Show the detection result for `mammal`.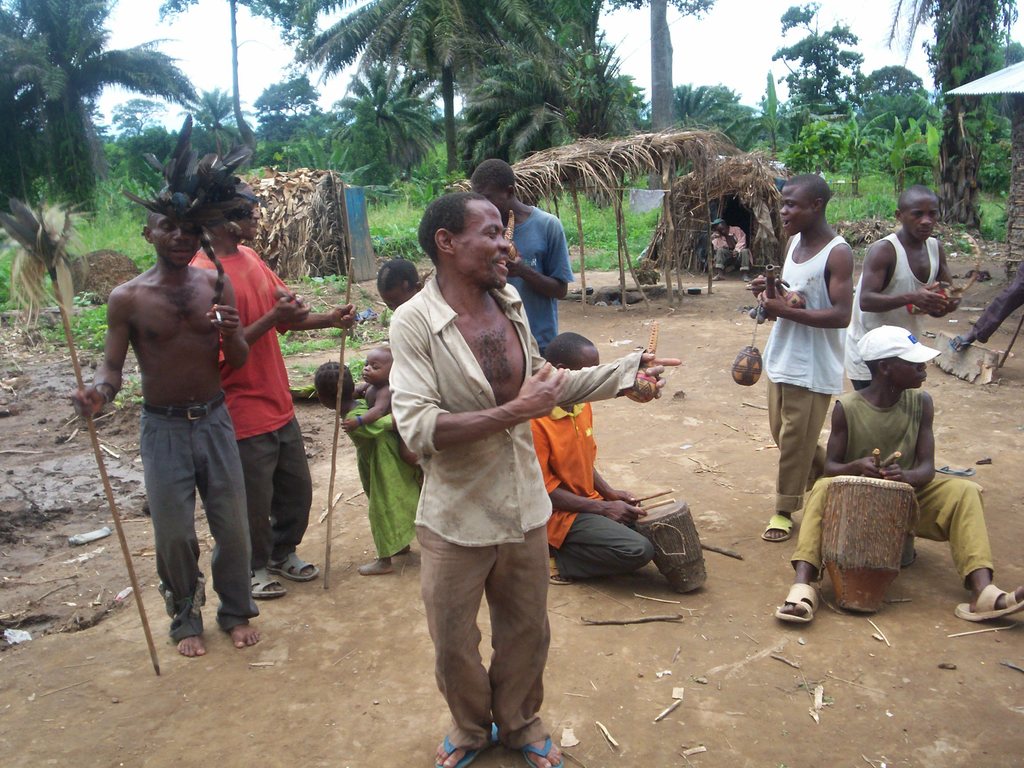
<box>67,217,260,653</box>.
